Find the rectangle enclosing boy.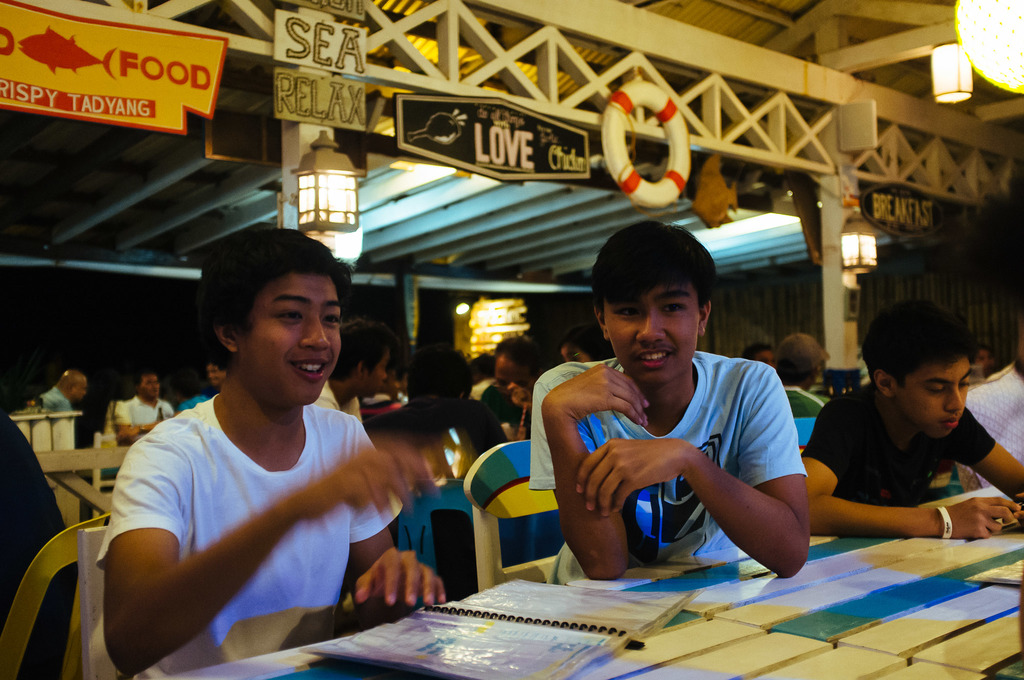
97 229 445 679.
